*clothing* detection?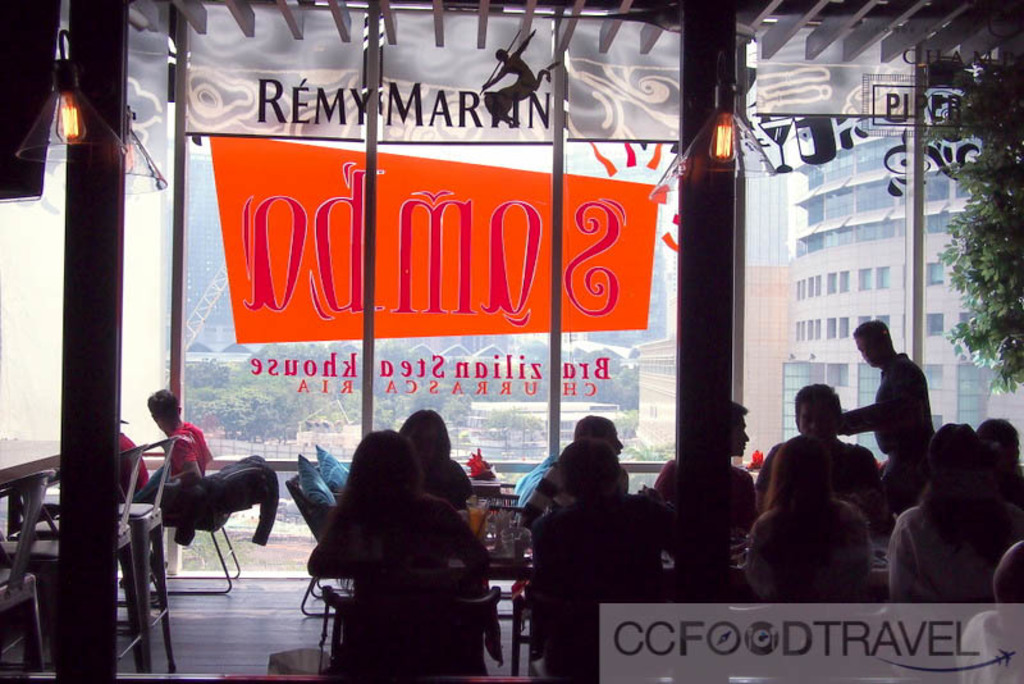
[left=759, top=433, right=888, bottom=496]
